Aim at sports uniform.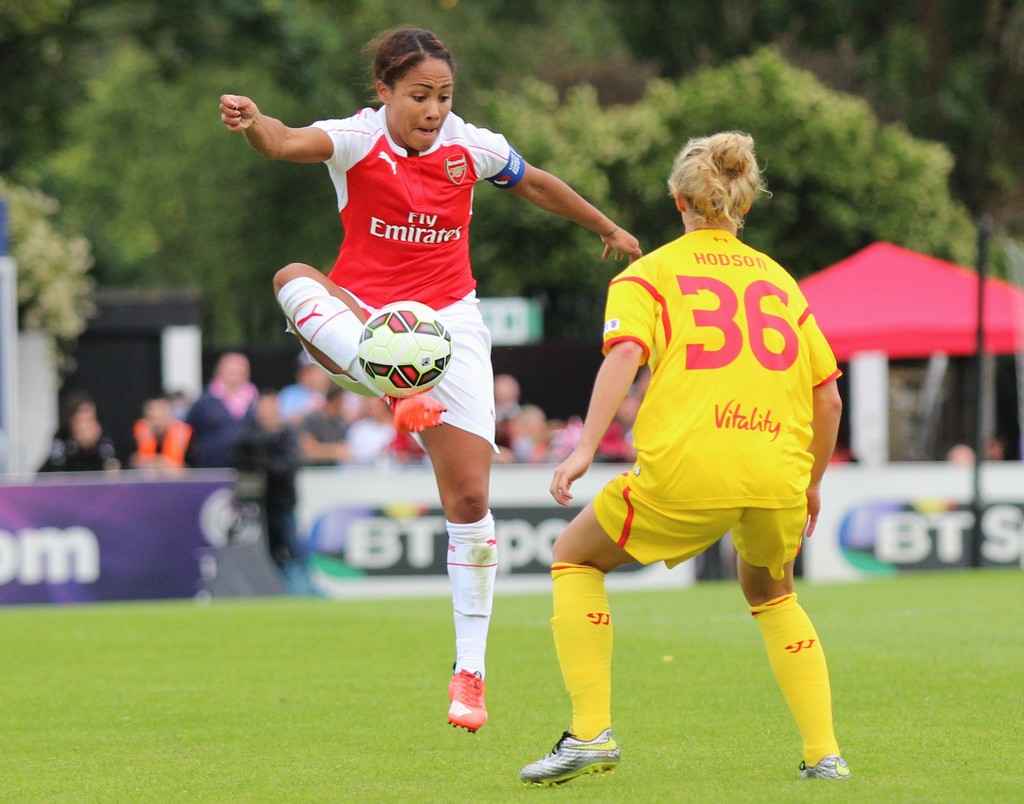
Aimed at 519:229:852:789.
